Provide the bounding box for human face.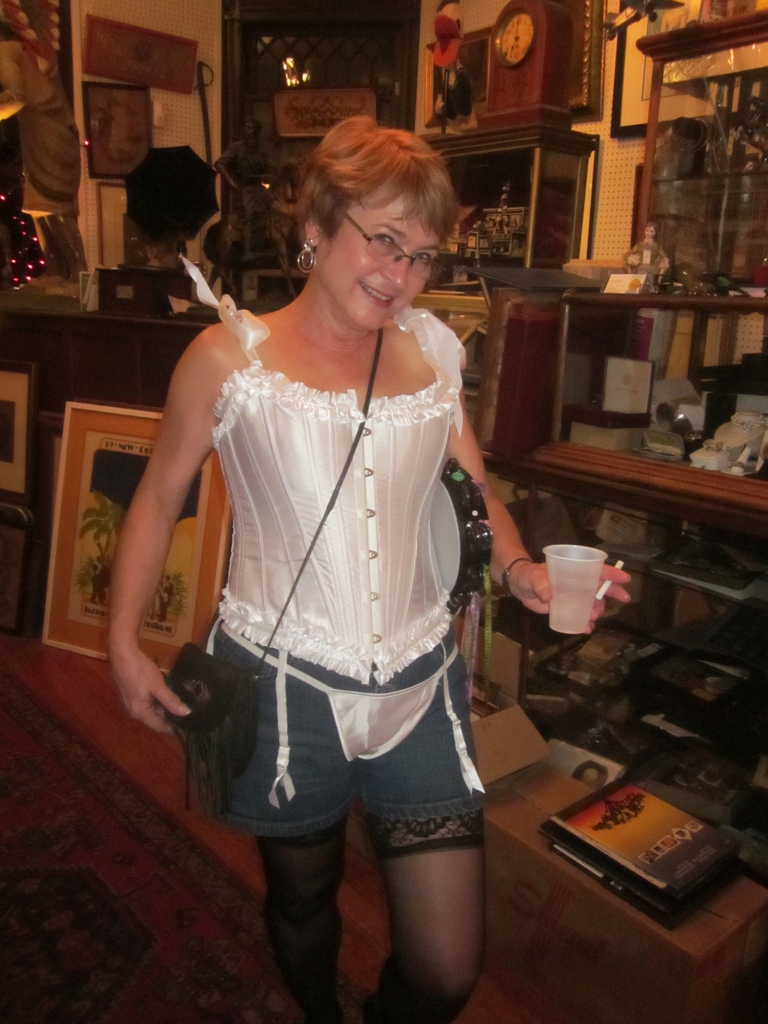
bbox=[319, 193, 441, 334].
